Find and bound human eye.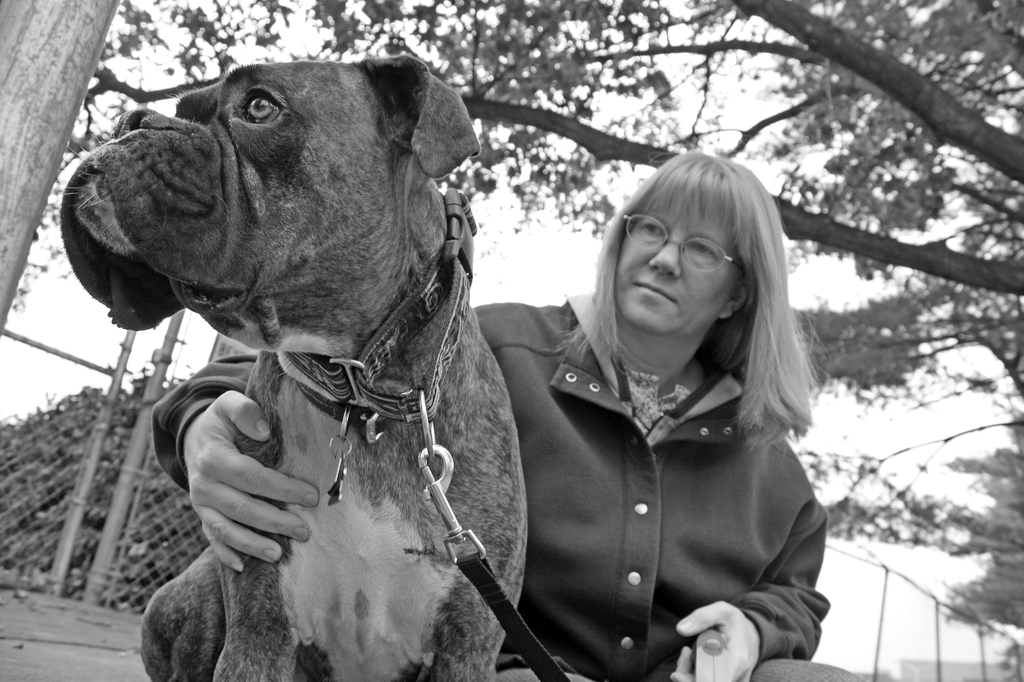
Bound: pyautogui.locateOnScreen(644, 225, 668, 237).
